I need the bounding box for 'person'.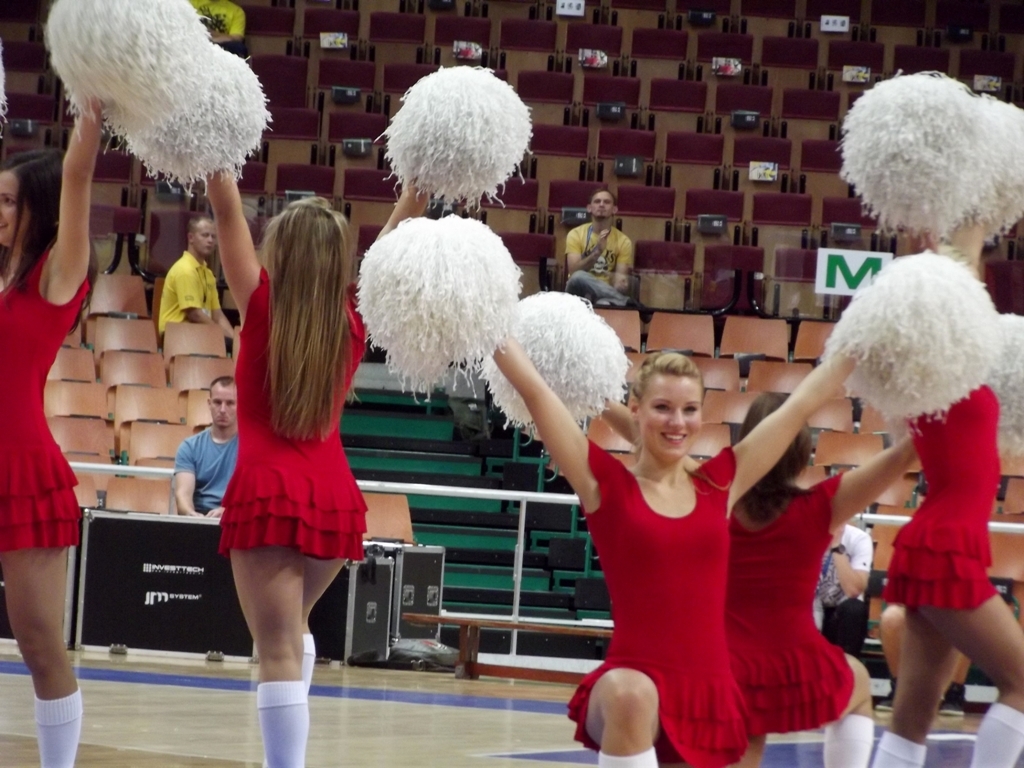
Here it is: 563,187,649,319.
